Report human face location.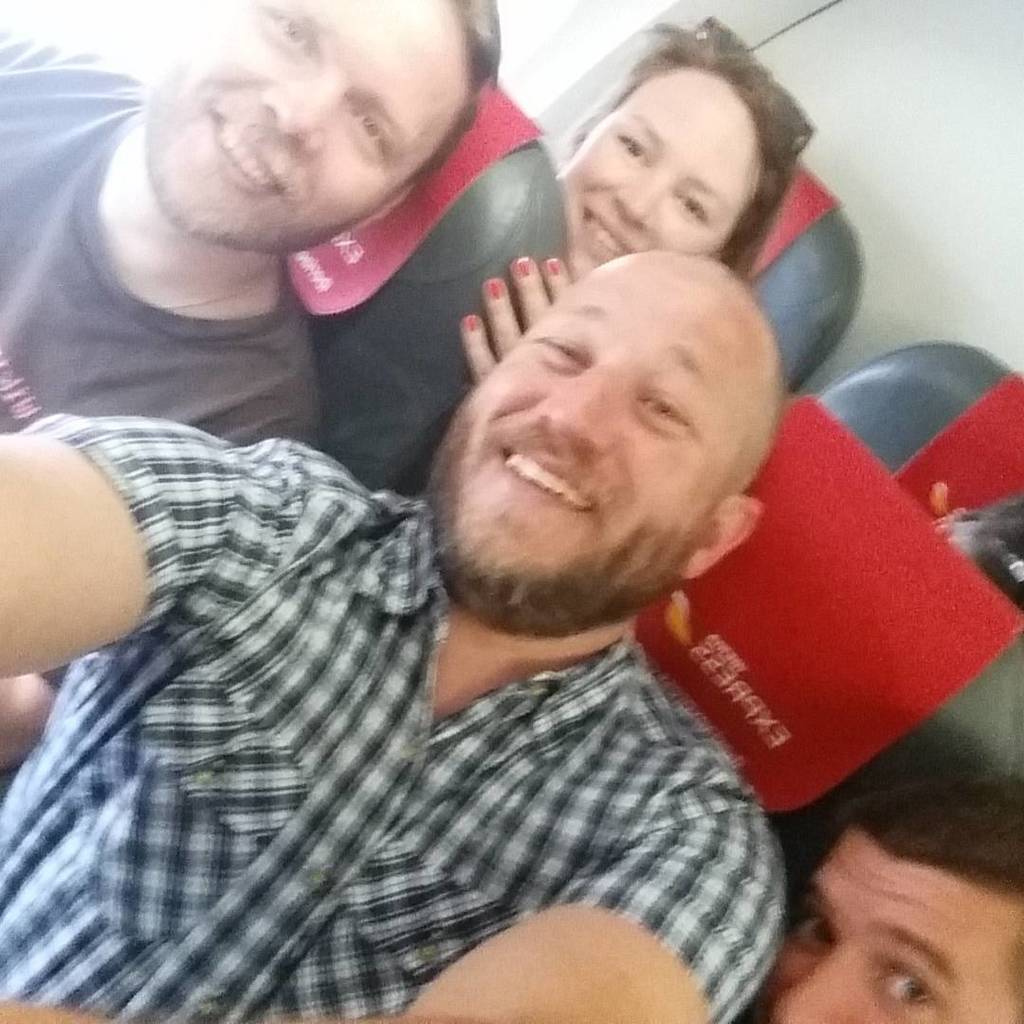
Report: region(552, 57, 764, 280).
